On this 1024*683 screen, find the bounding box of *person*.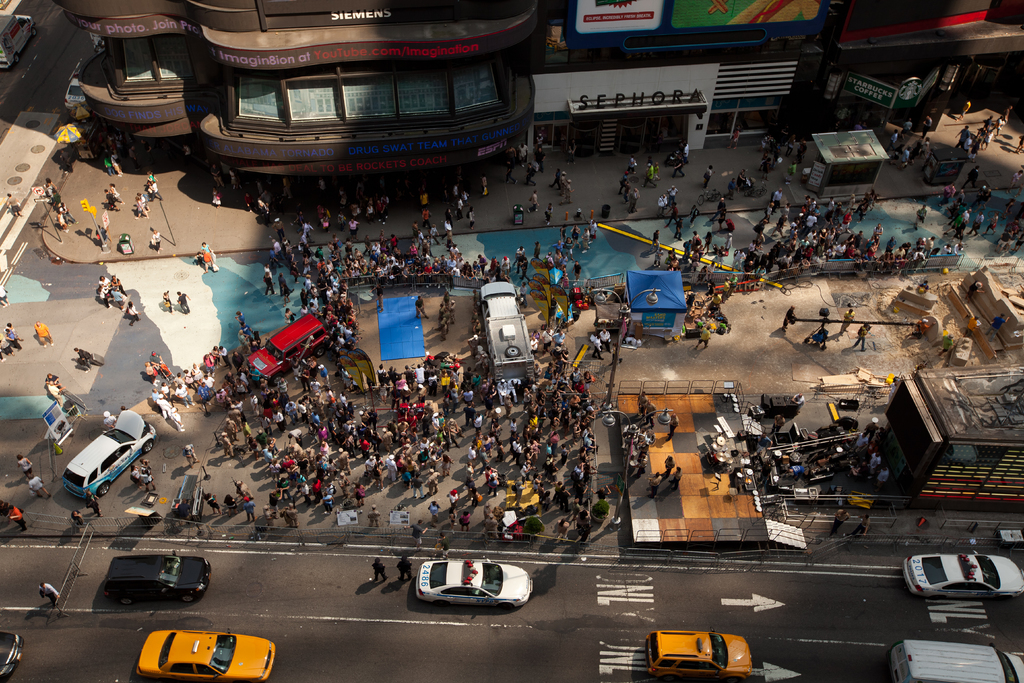
Bounding box: crop(38, 582, 61, 608).
